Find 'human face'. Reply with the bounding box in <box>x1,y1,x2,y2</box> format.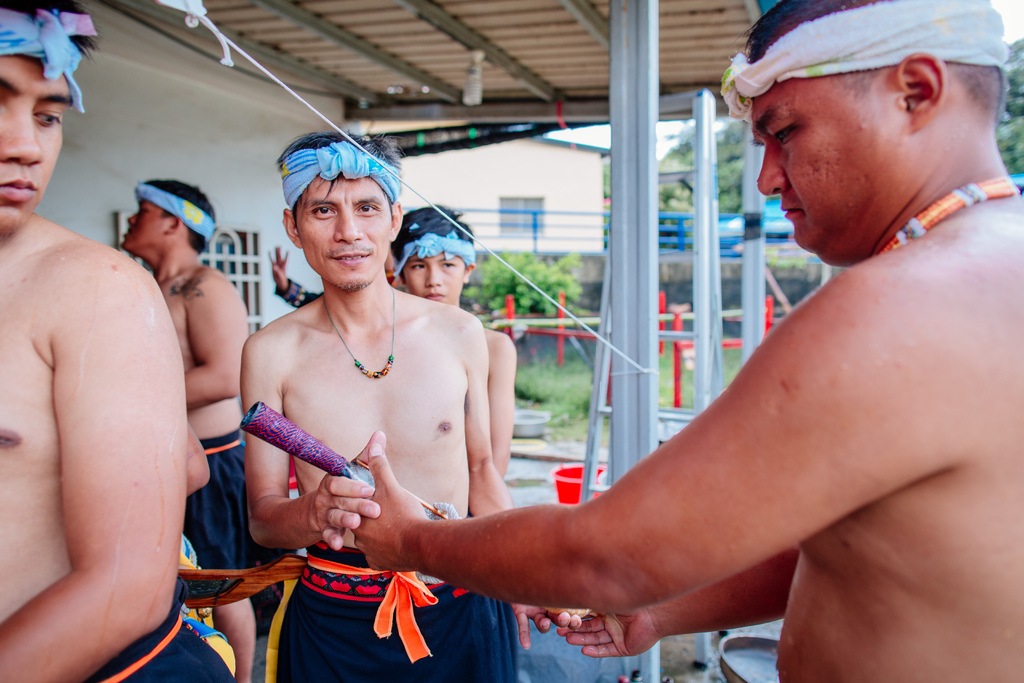
<box>119,199,165,255</box>.
